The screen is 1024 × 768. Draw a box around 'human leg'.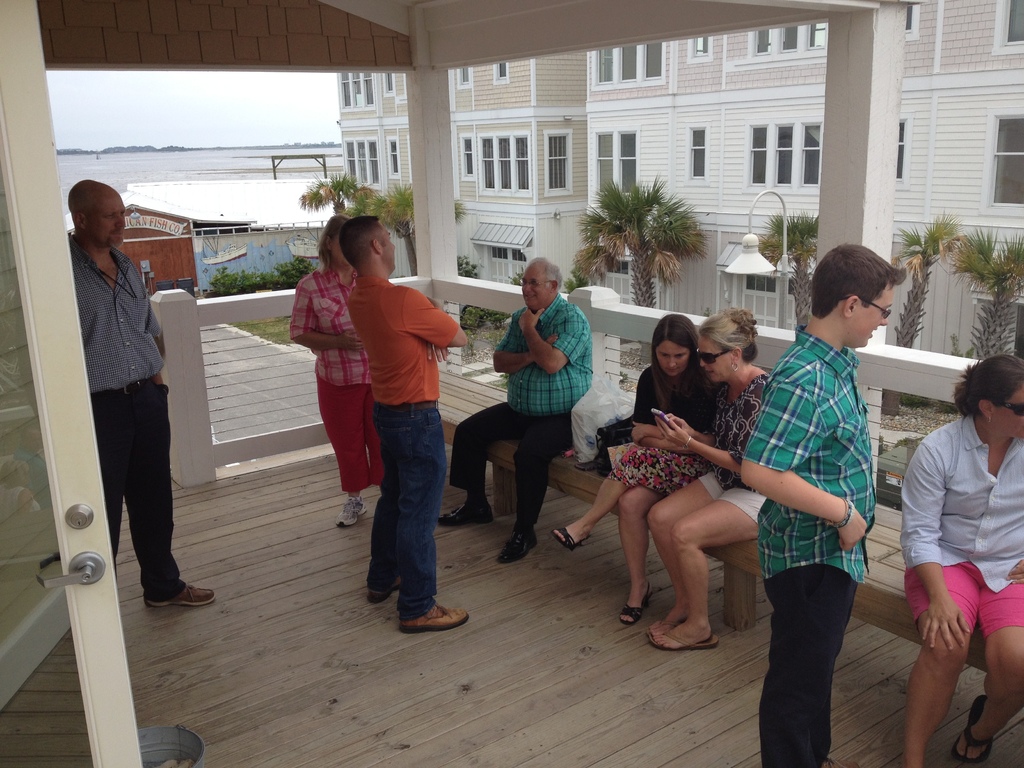
550:481:759:650.
